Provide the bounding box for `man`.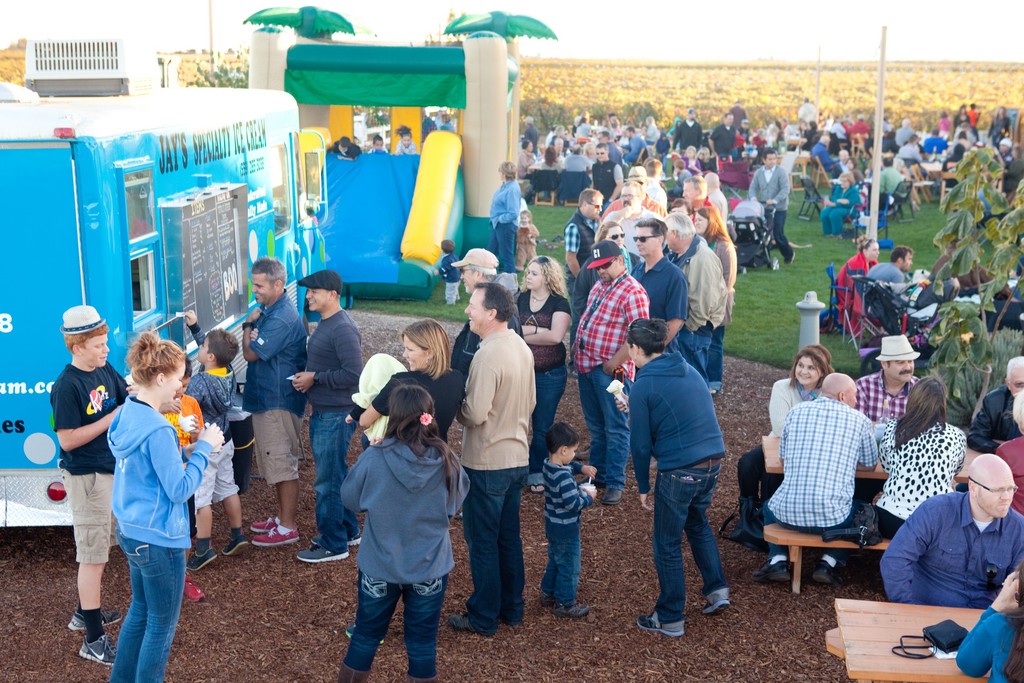
(882, 453, 1023, 611).
